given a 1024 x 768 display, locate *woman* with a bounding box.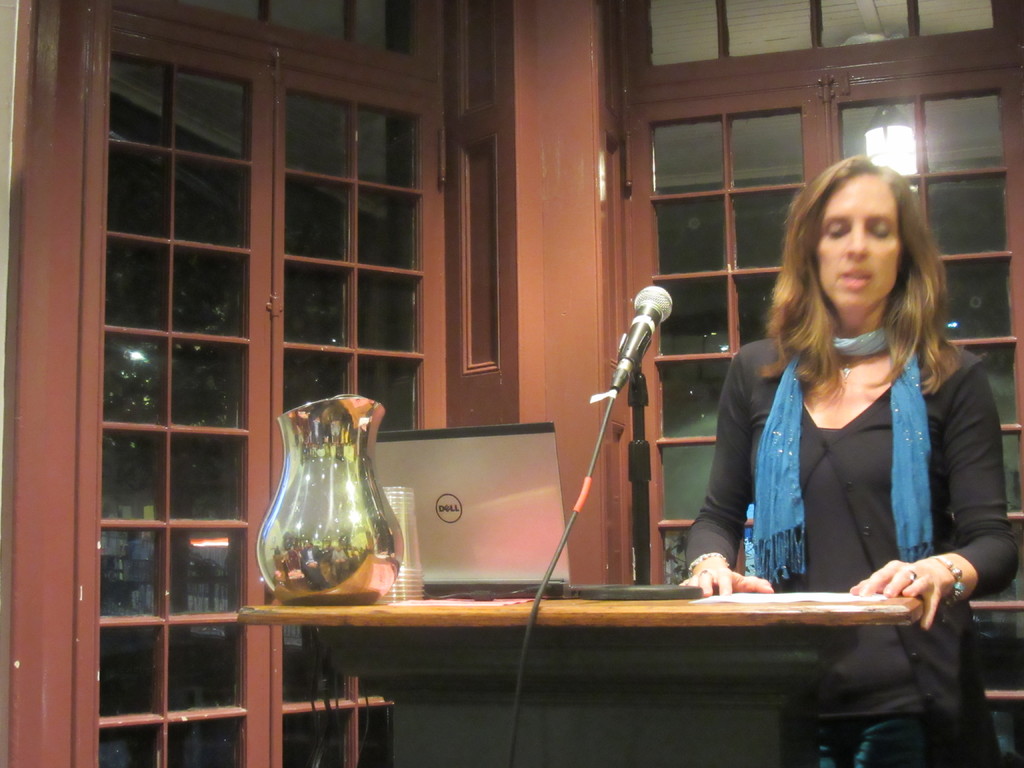
Located: <box>696,153,980,660</box>.
